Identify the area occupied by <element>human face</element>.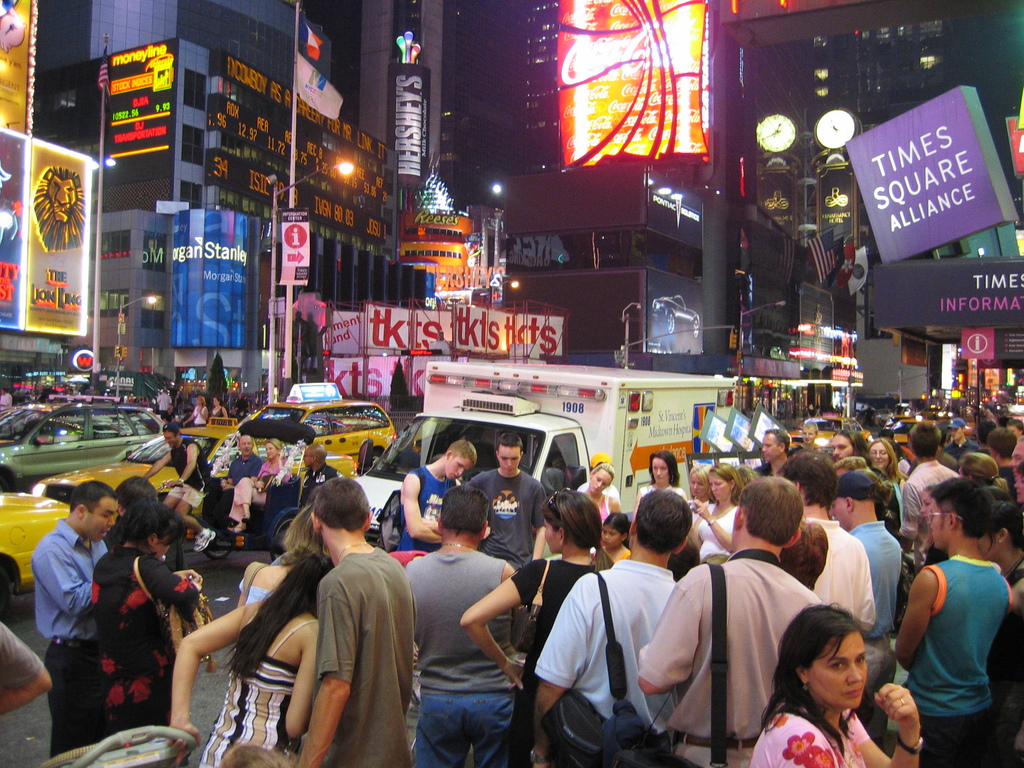
Area: rect(446, 452, 463, 479).
